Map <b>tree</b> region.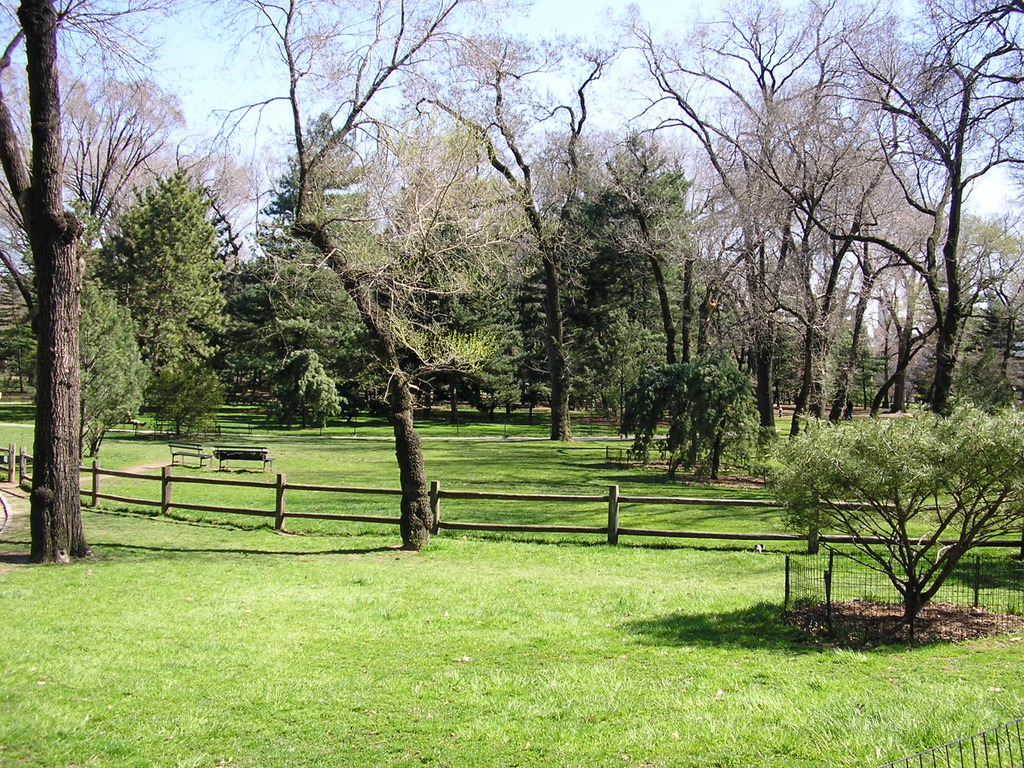
Mapped to (90,156,250,445).
